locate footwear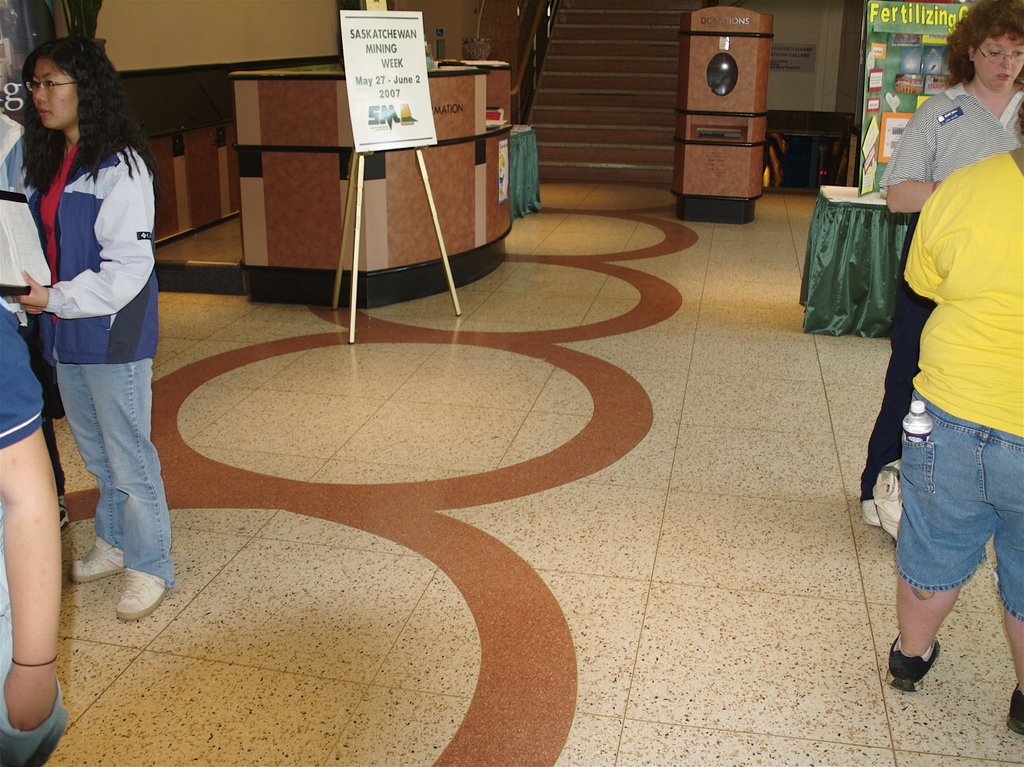
{"left": 69, "top": 539, "right": 142, "bottom": 585}
